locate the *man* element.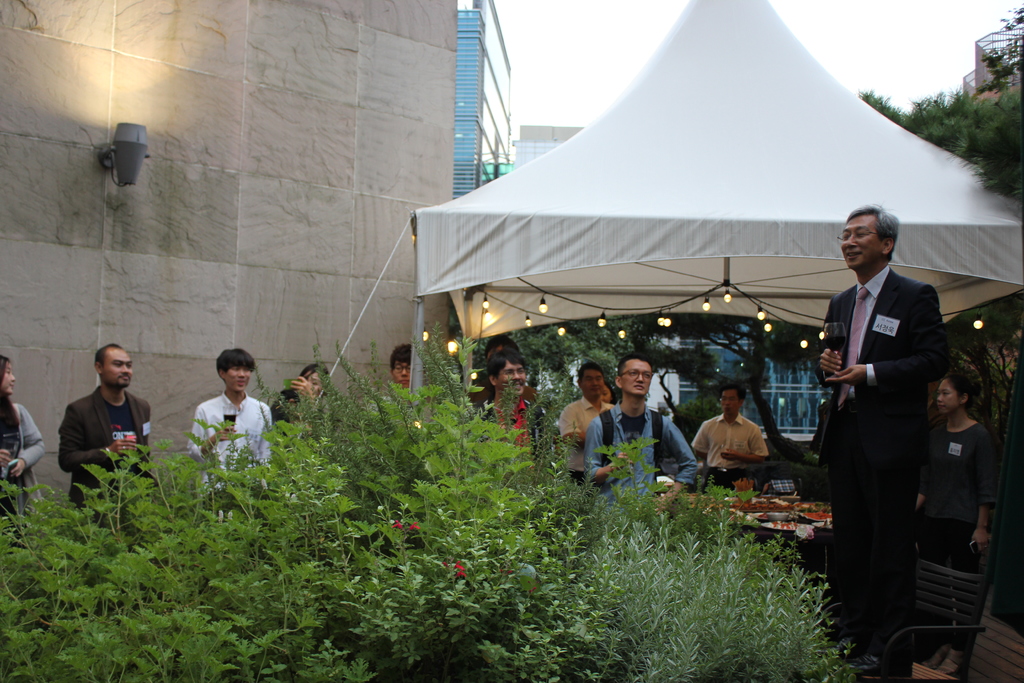
Element bbox: crop(557, 361, 616, 486).
